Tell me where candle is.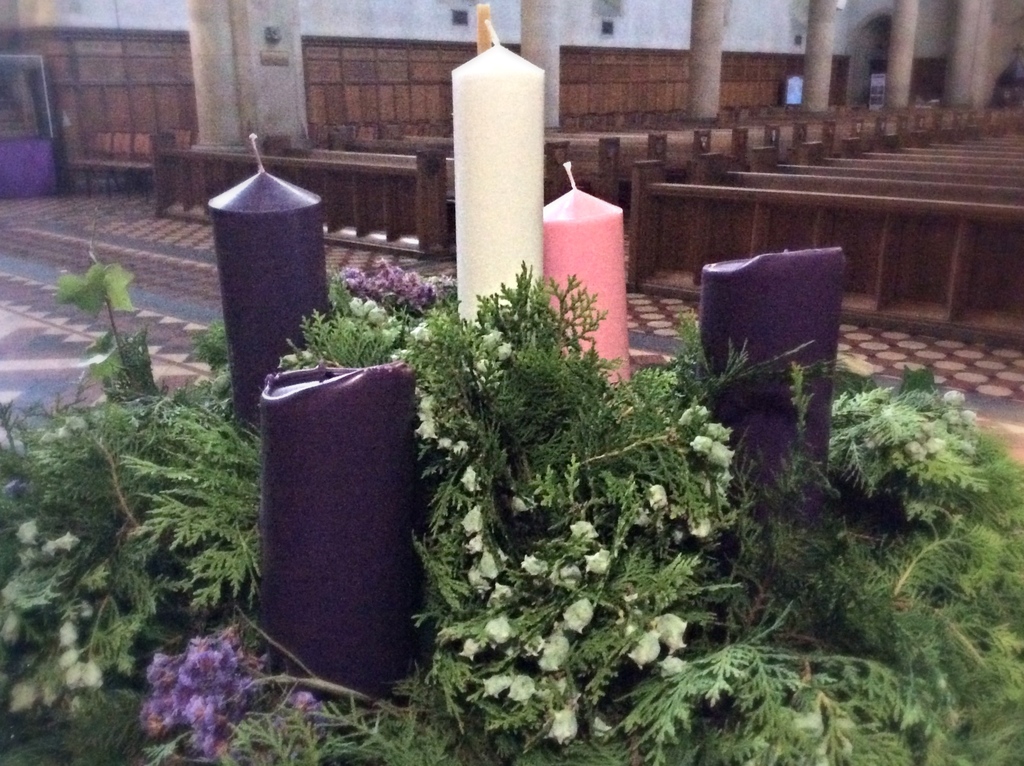
candle is at x1=206, y1=124, x2=324, y2=437.
